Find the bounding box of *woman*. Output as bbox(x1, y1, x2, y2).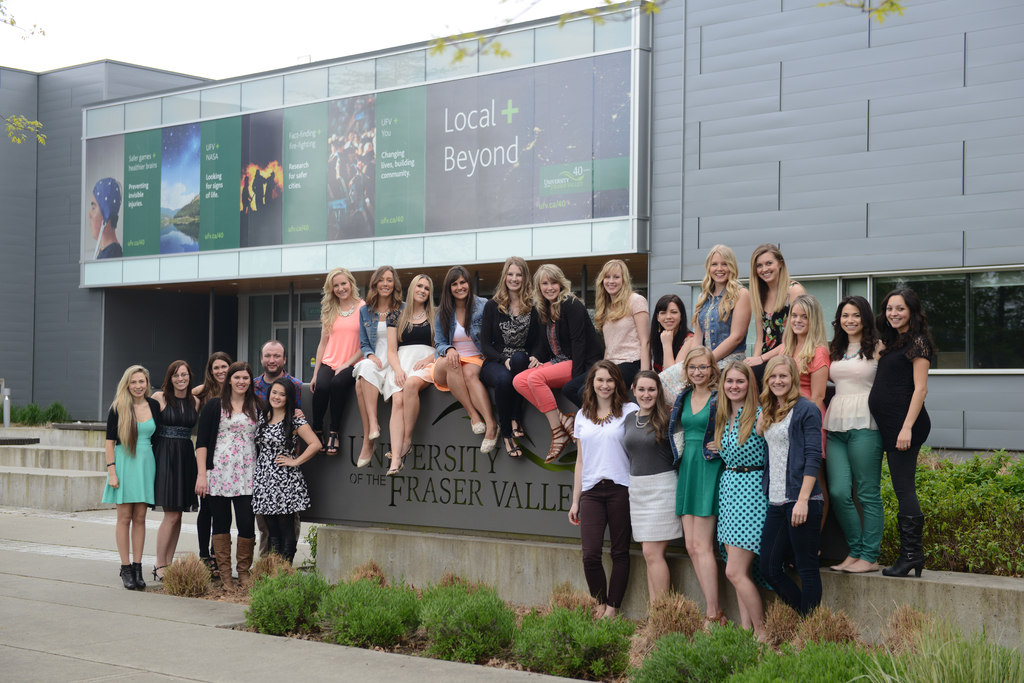
bbox(648, 293, 696, 374).
